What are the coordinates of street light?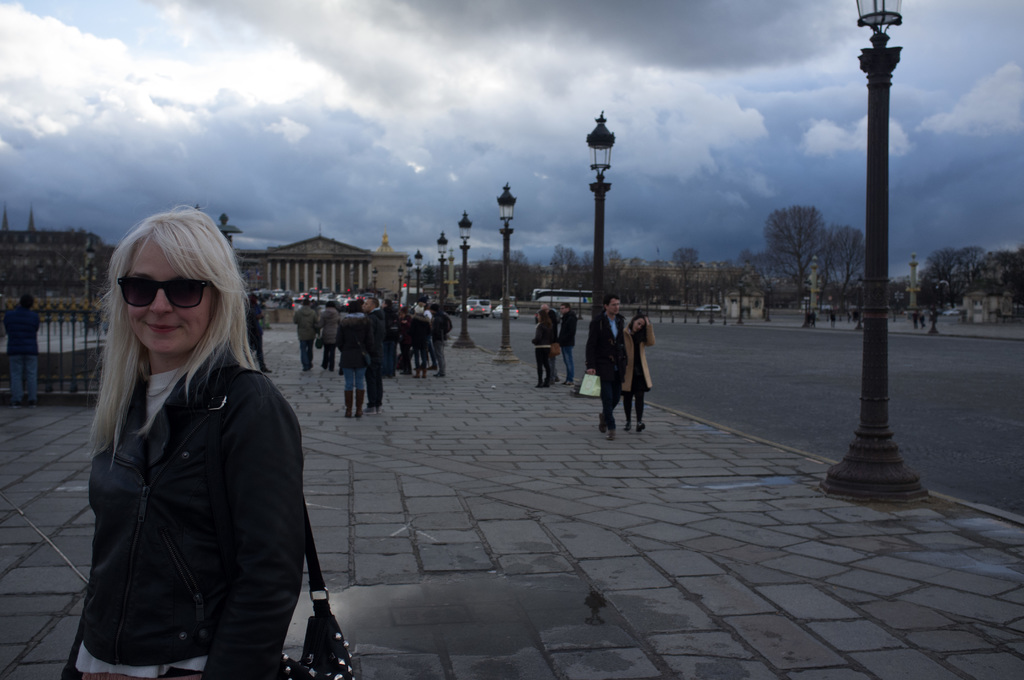
bbox(399, 265, 410, 300).
